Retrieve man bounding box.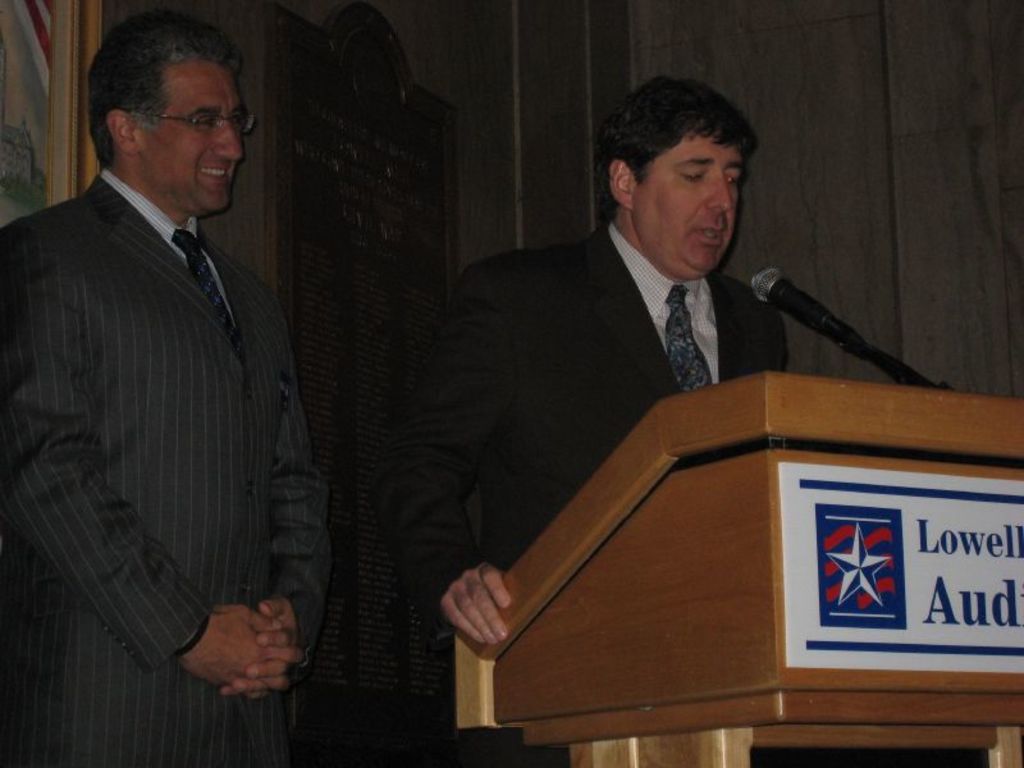
Bounding box: detection(407, 64, 792, 767).
